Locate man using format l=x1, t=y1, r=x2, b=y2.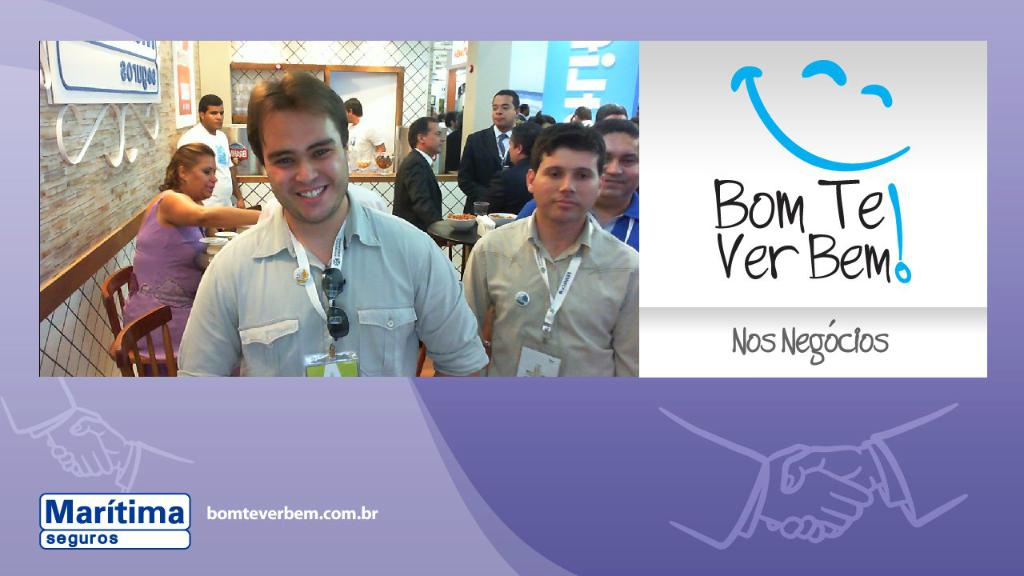
l=178, t=92, r=242, b=234.
